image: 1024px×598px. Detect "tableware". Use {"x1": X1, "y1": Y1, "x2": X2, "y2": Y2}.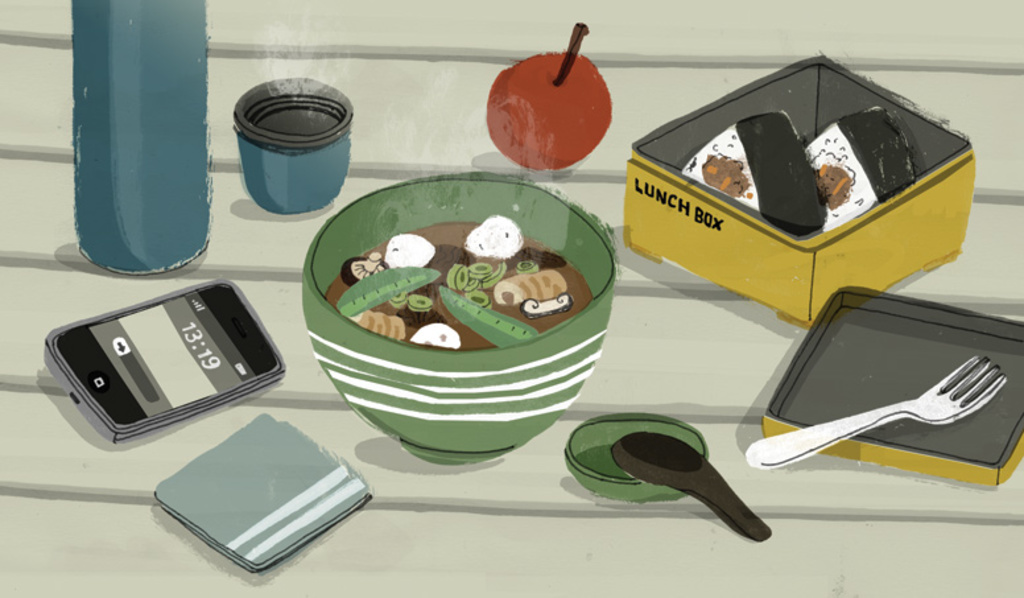
{"x1": 622, "y1": 50, "x2": 973, "y2": 330}.
